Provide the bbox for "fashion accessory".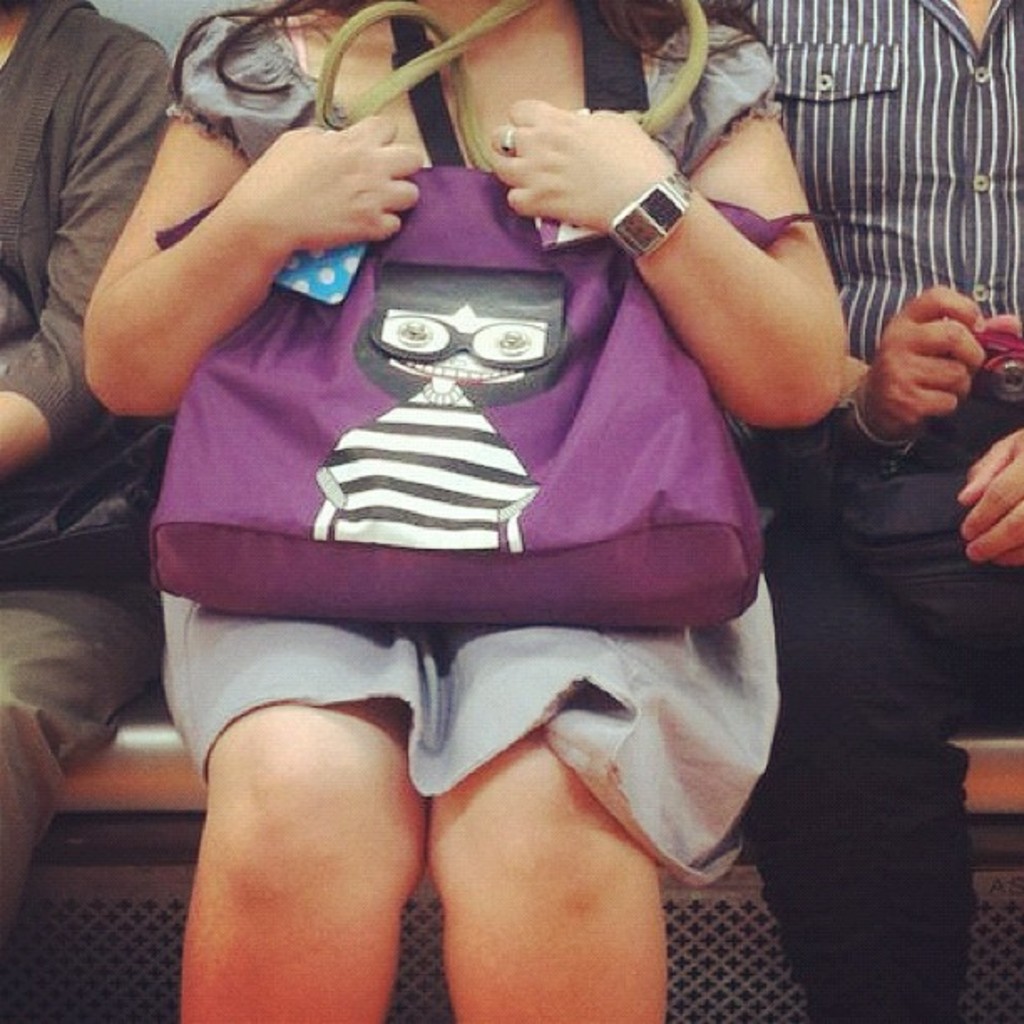
box(596, 174, 693, 268).
